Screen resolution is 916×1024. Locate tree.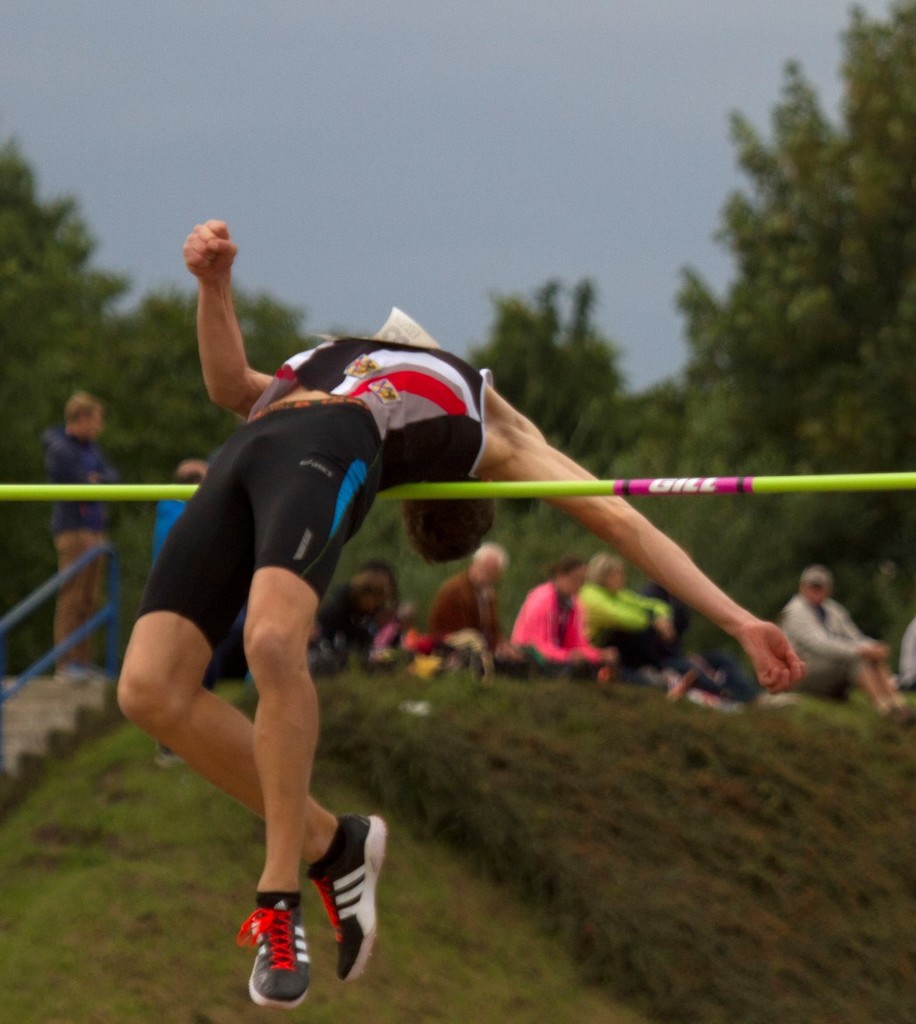
(431, 268, 626, 507).
